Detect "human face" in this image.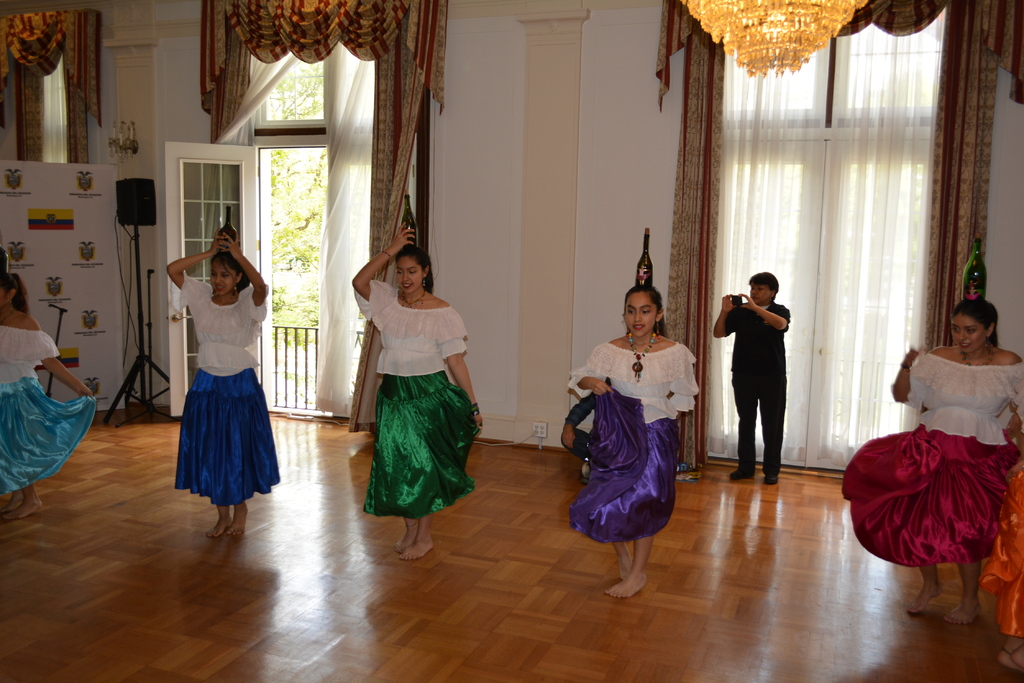
Detection: detection(211, 260, 241, 301).
